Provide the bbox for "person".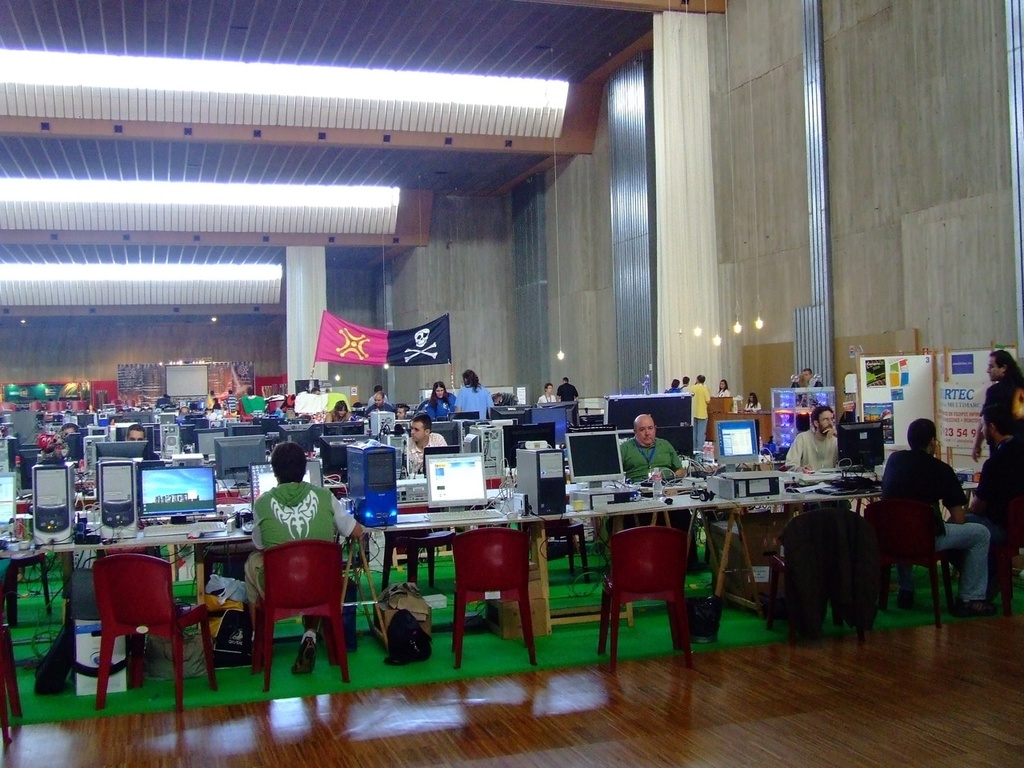
box=[238, 382, 270, 414].
